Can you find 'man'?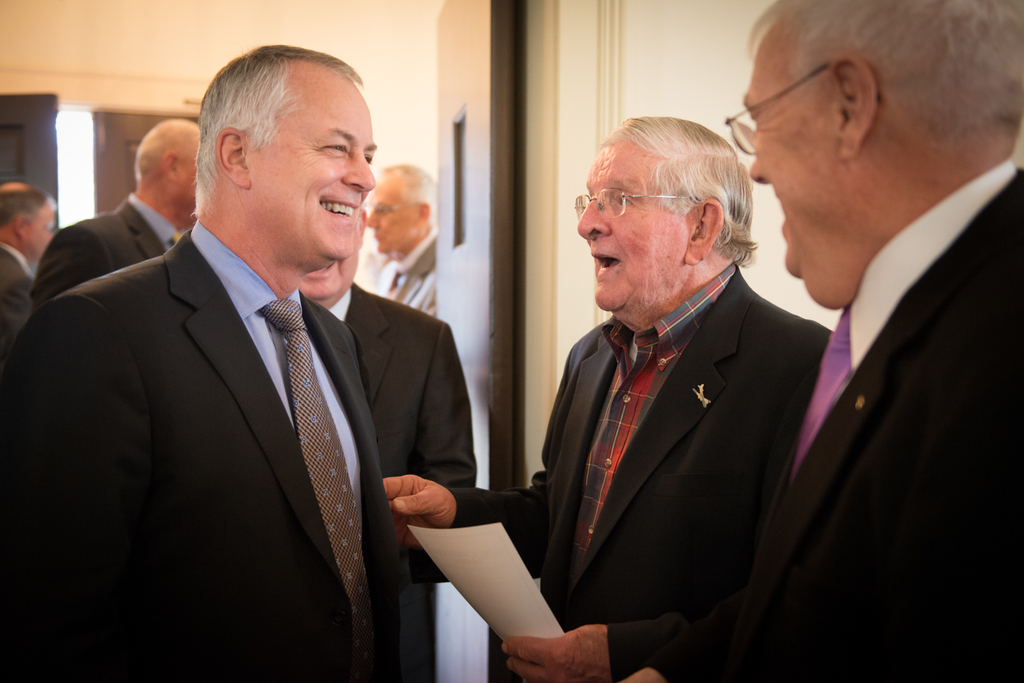
Yes, bounding box: (left=366, top=161, right=436, bottom=317).
